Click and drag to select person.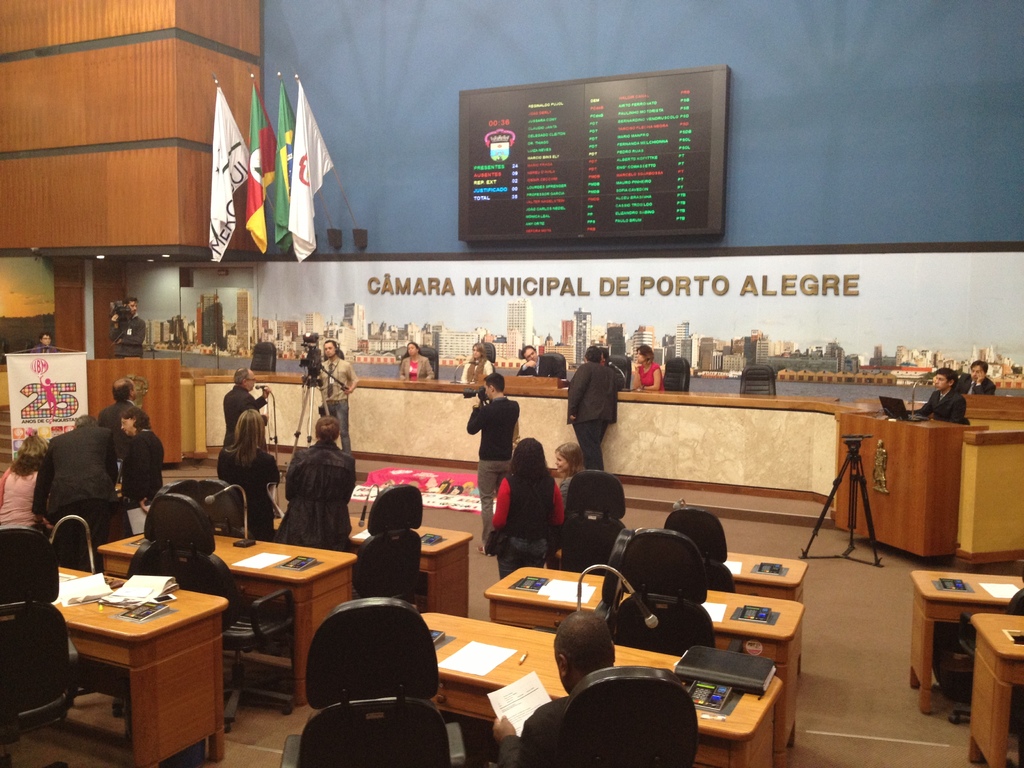
Selection: 31 332 51 355.
